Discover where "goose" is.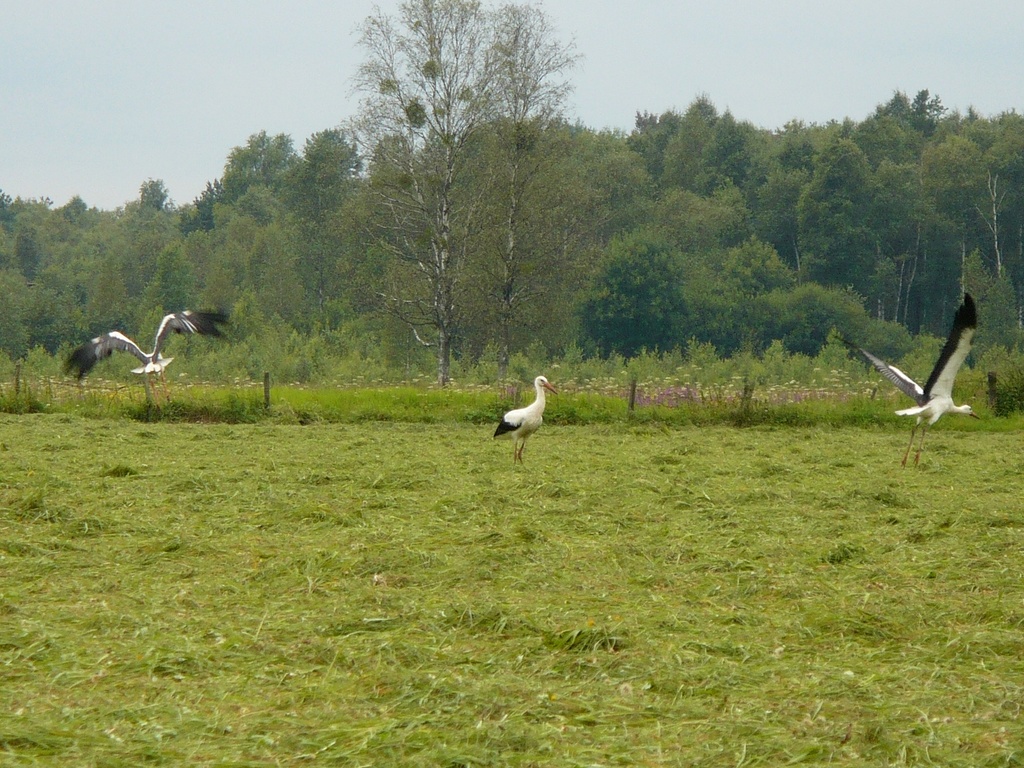
Discovered at select_region(493, 373, 562, 464).
